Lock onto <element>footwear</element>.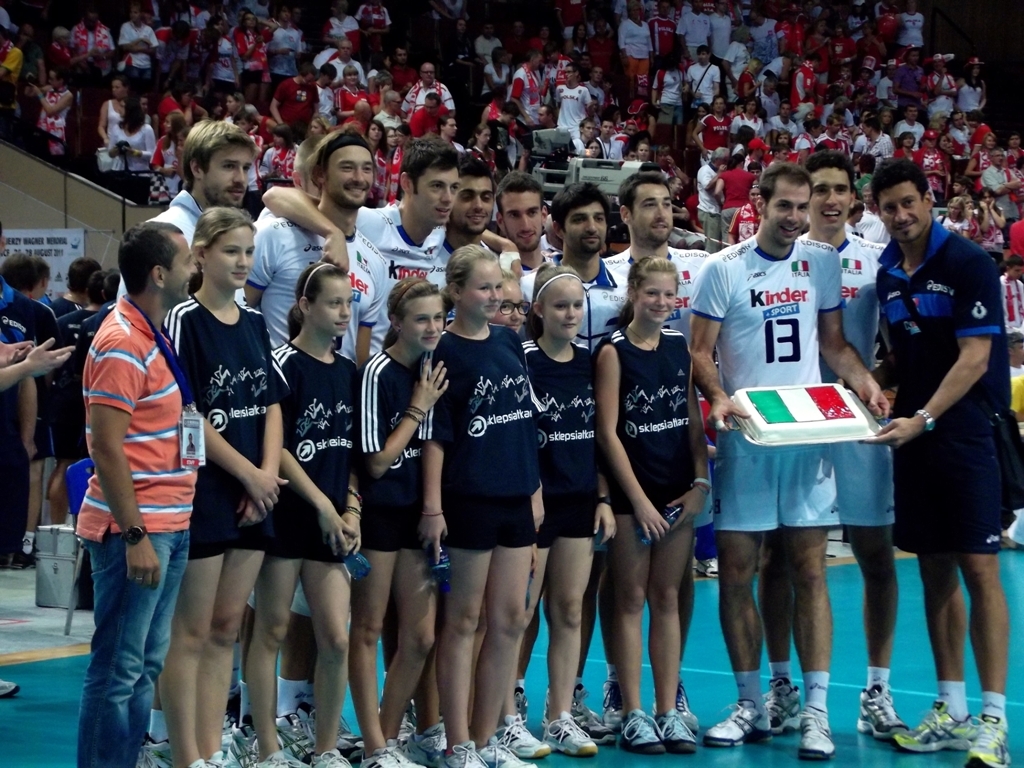
Locked: box=[659, 683, 701, 731].
